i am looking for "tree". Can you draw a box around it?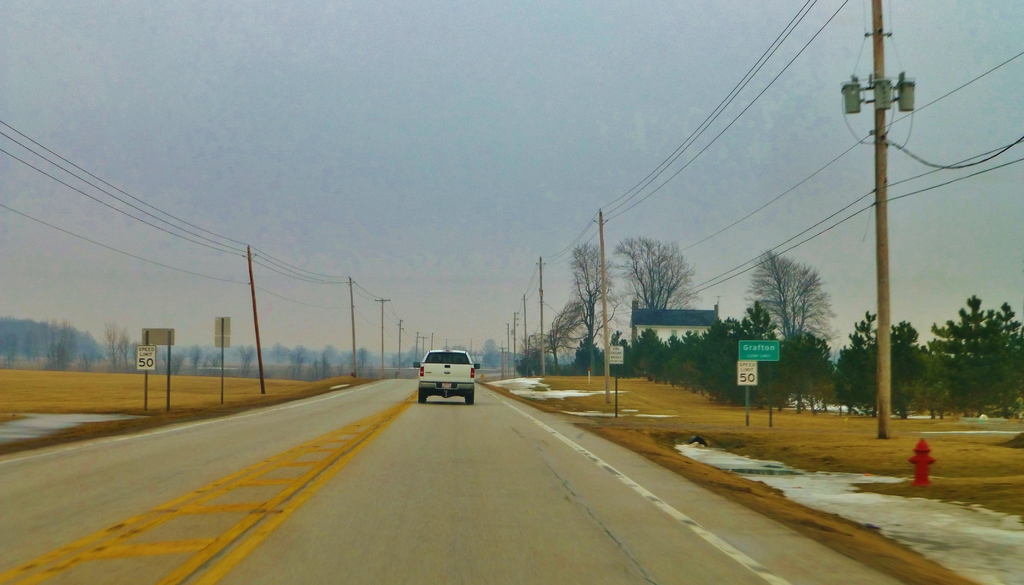
Sure, the bounding box is rect(701, 327, 729, 396).
